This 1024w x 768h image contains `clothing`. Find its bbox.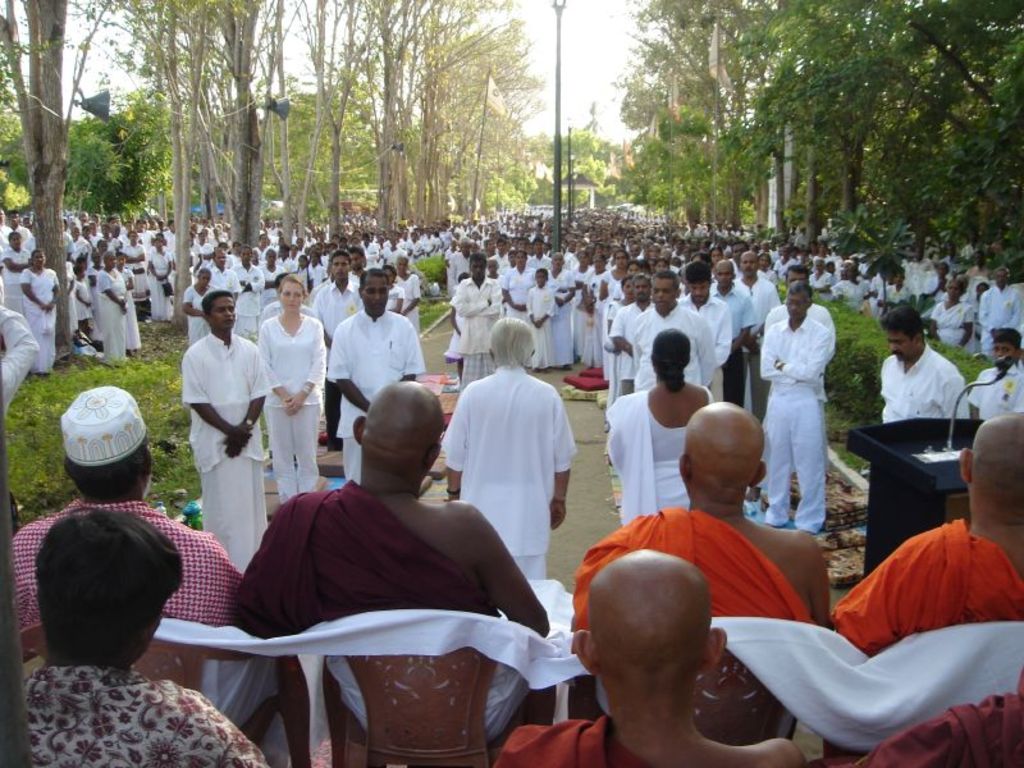
[987,278,1023,357].
